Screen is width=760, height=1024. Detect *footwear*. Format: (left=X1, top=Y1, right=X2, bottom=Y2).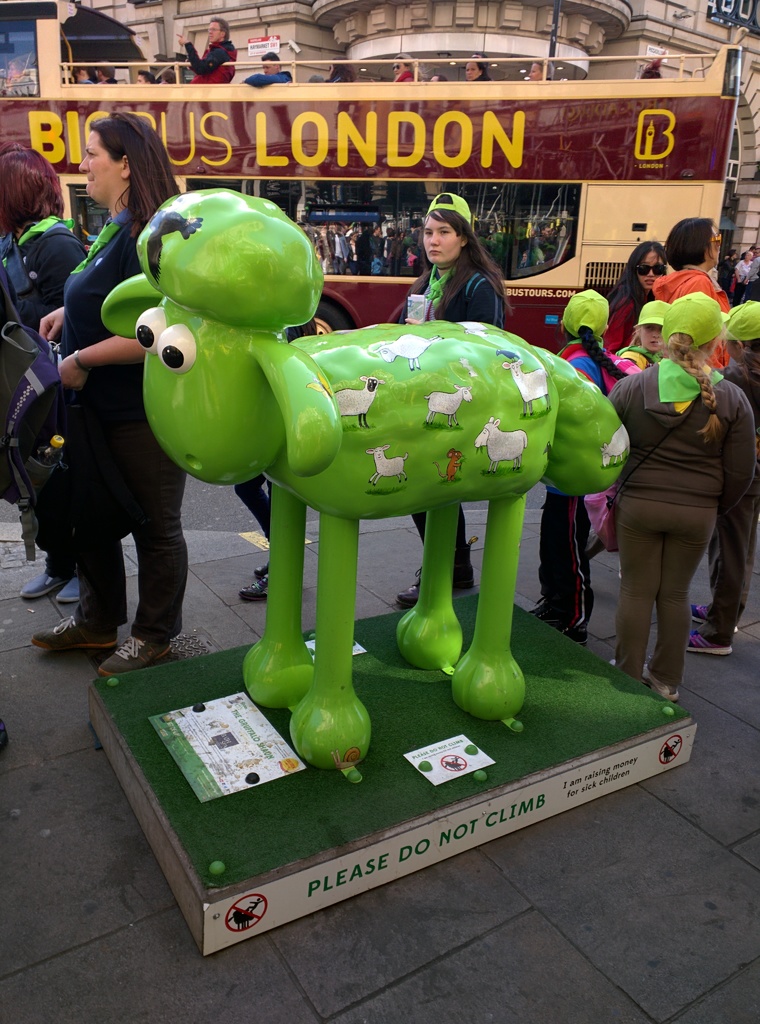
(left=521, top=597, right=590, bottom=644).
